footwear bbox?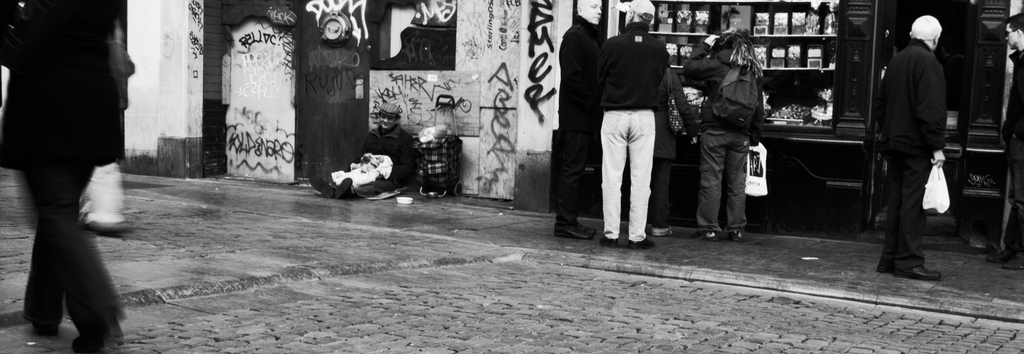
BBox(557, 221, 595, 239)
